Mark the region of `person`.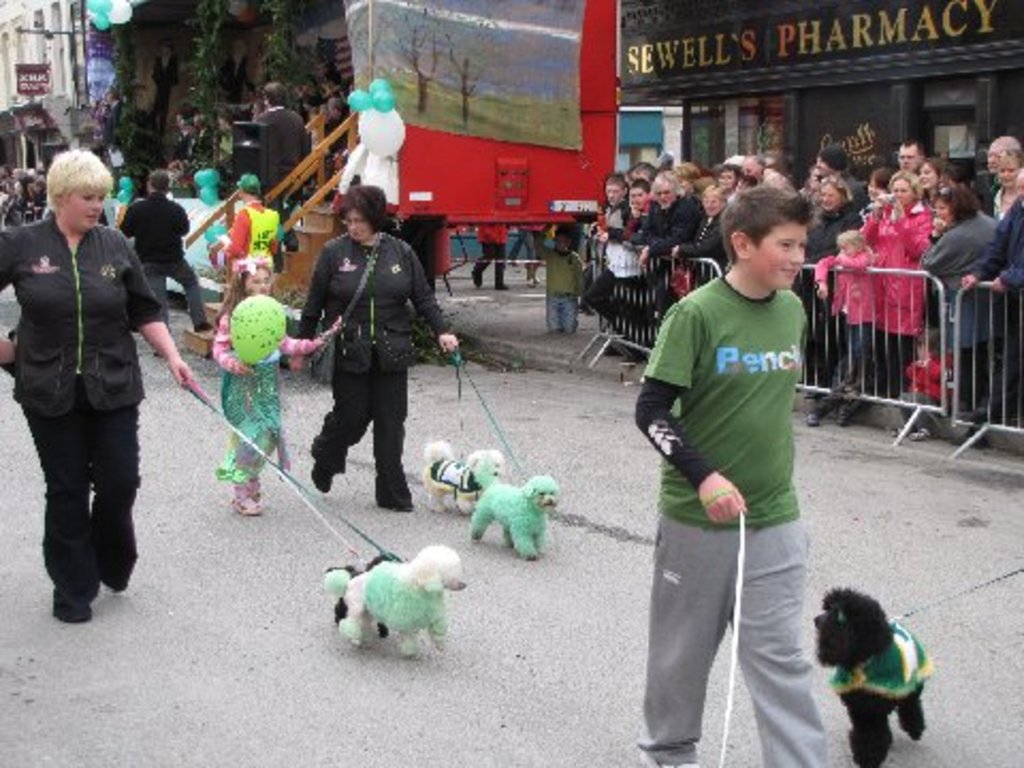
Region: select_region(256, 85, 307, 241).
